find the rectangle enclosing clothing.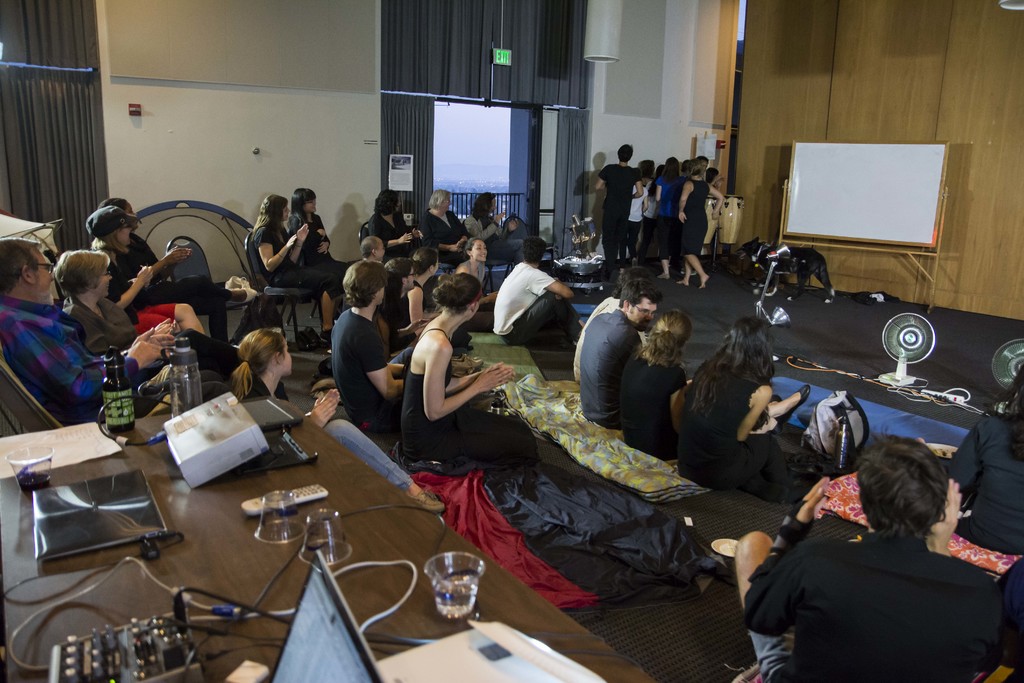
<region>289, 214, 343, 286</region>.
